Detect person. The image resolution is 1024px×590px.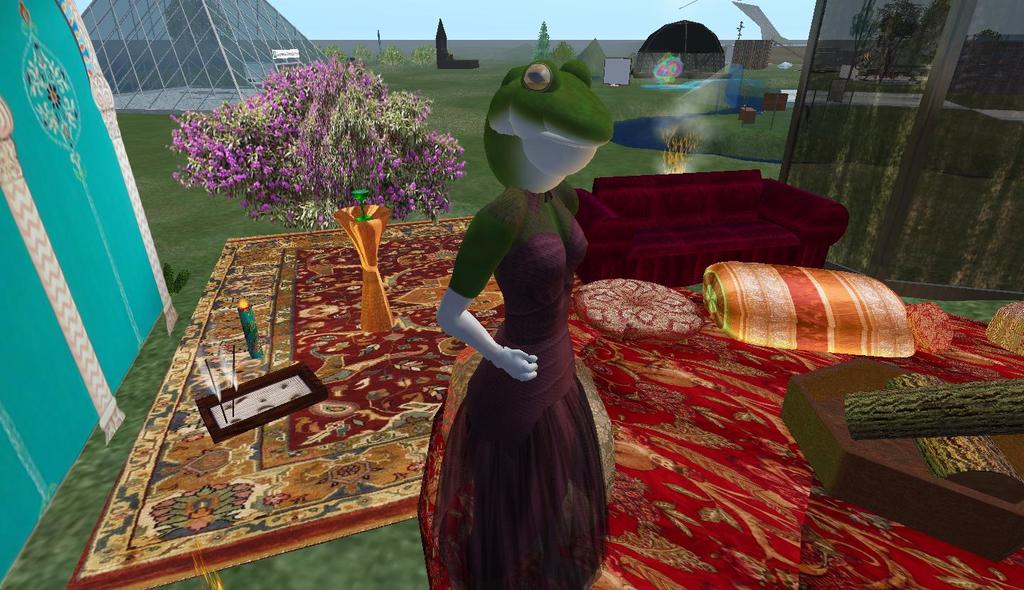
locate(437, 58, 617, 589).
